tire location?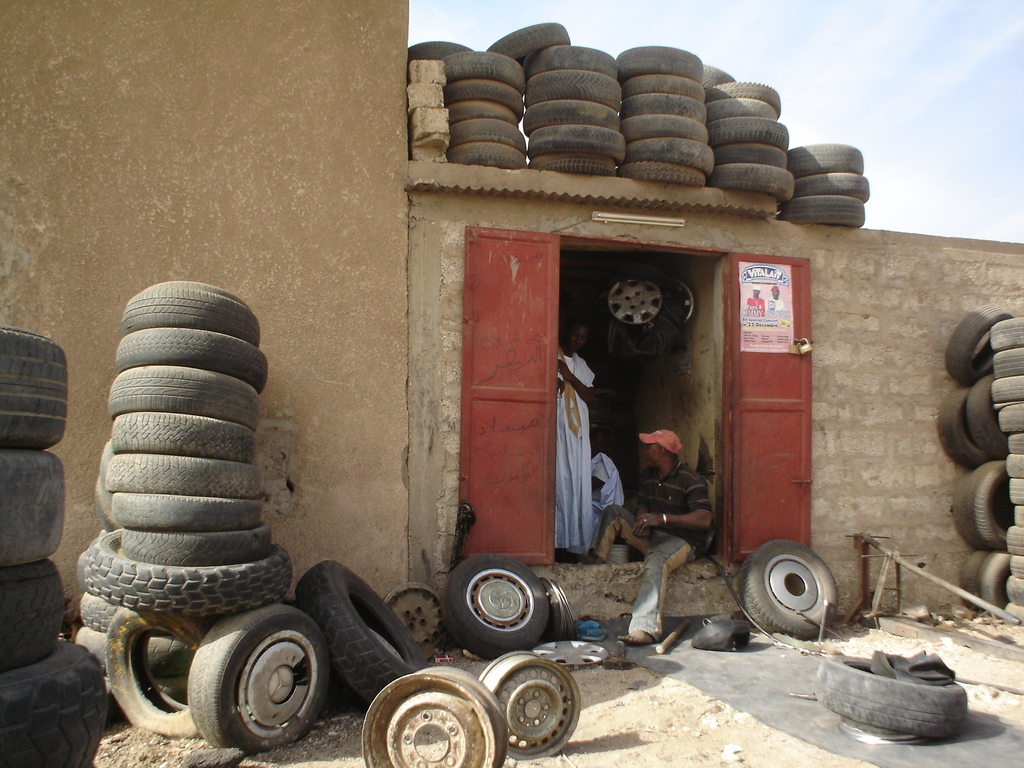
815, 655, 966, 737
